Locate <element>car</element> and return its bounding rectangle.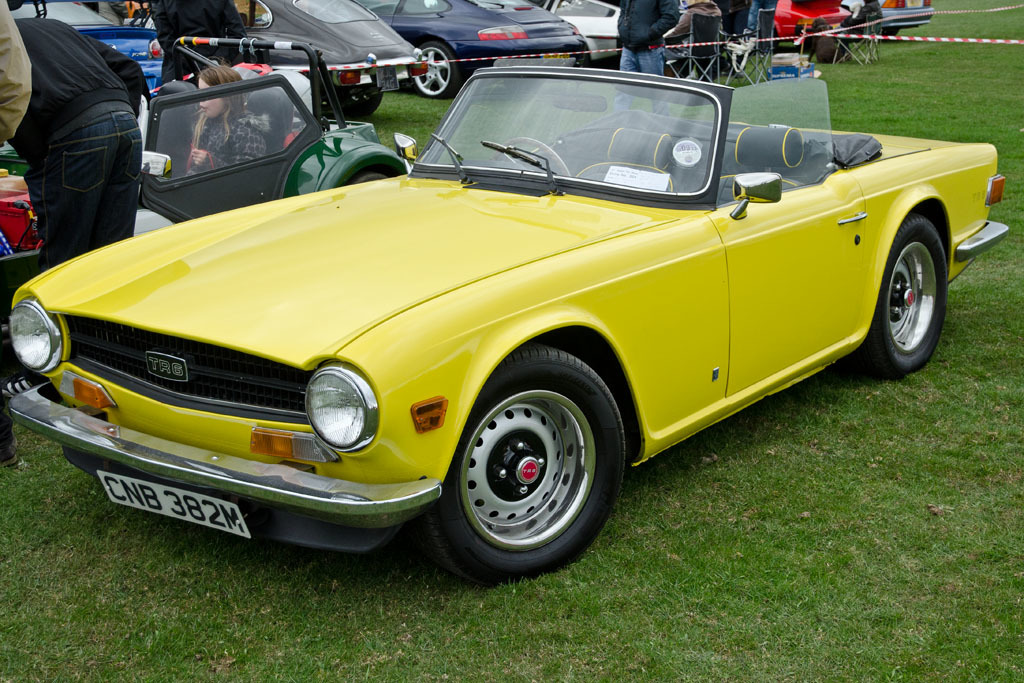
BBox(234, 0, 436, 122).
